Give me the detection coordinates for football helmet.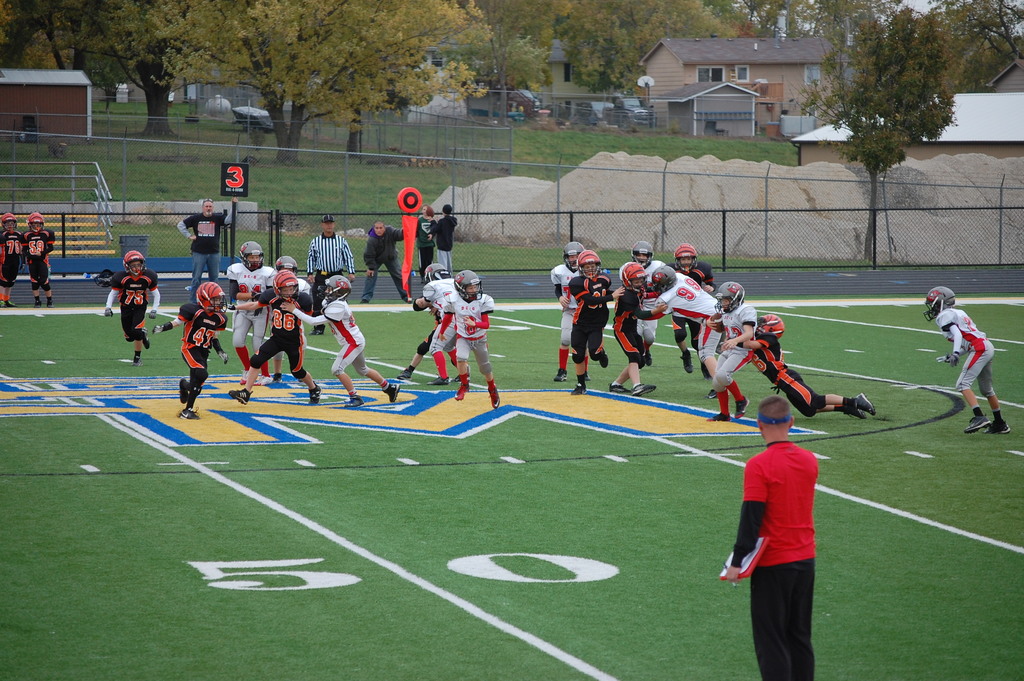
<bbox>622, 258, 650, 286</bbox>.
